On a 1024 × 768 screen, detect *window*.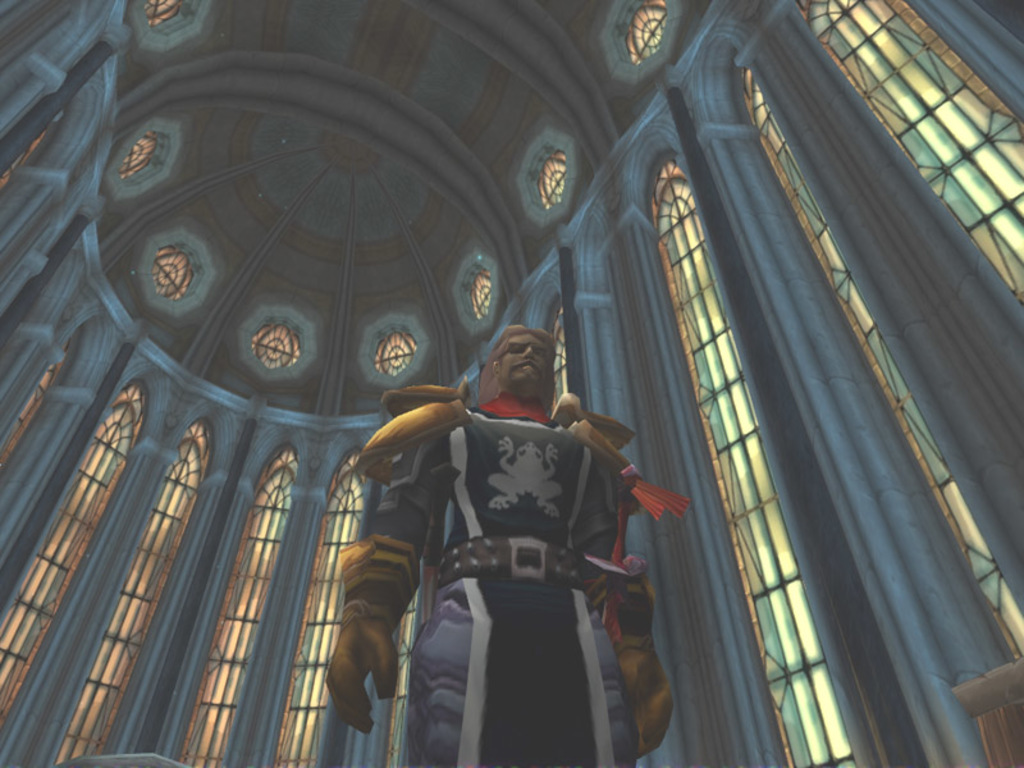
61 415 211 765.
